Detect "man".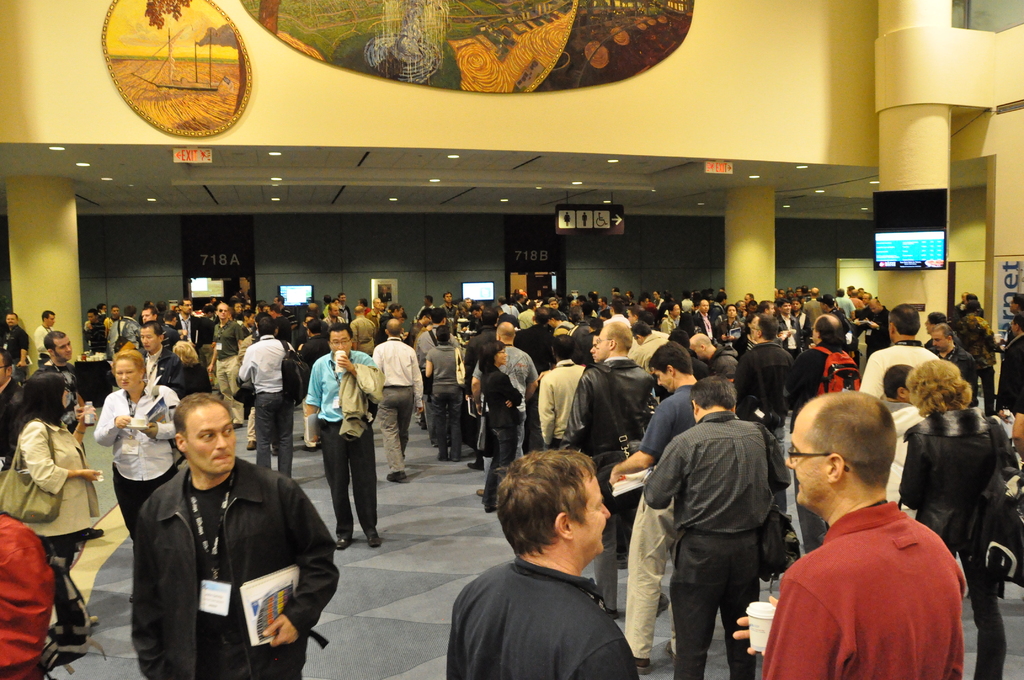
Detected at x1=366 y1=320 x2=420 y2=485.
